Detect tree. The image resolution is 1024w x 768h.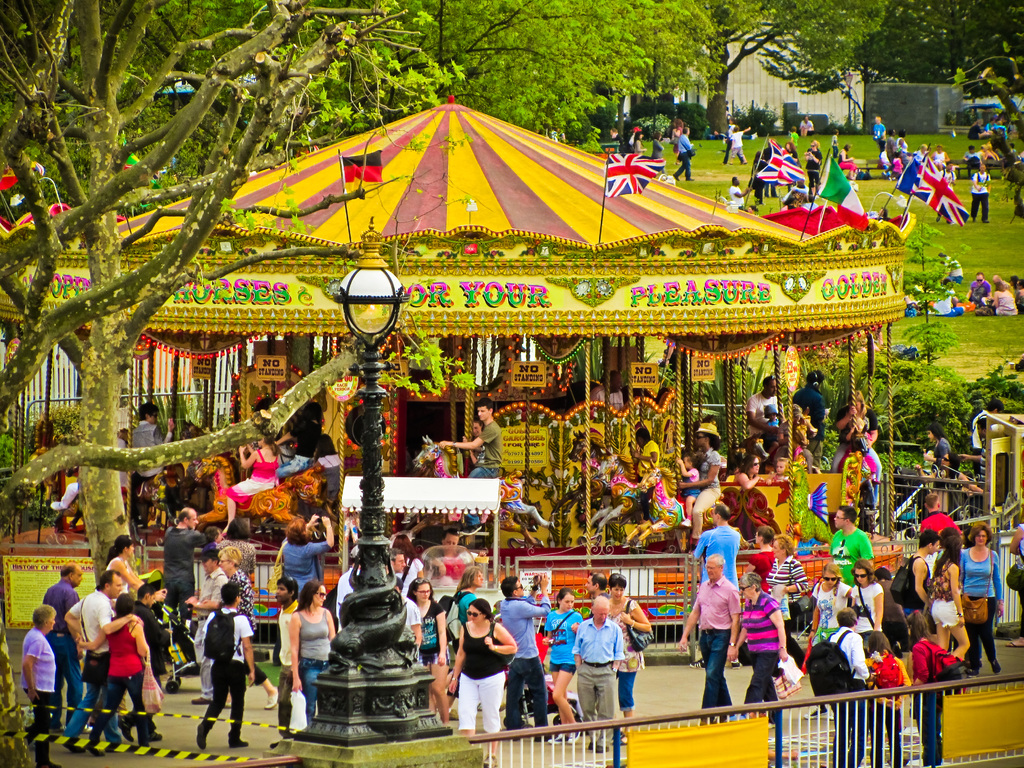
x1=704, y1=0, x2=890, y2=142.
